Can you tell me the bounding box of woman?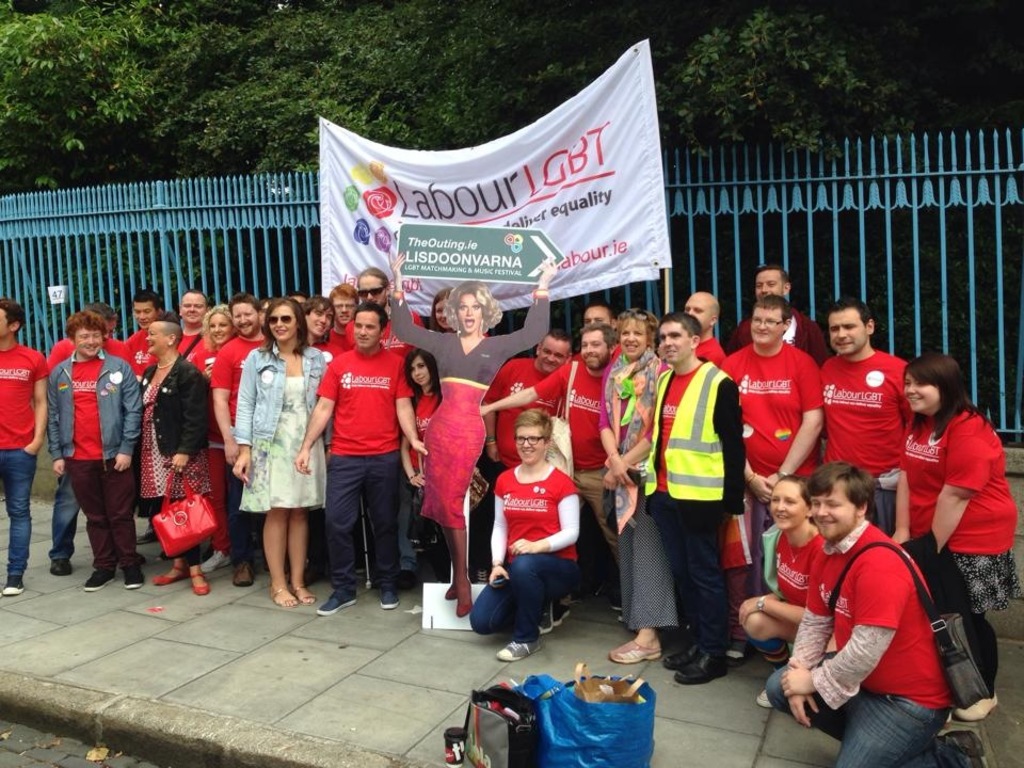
BBox(597, 307, 677, 662).
